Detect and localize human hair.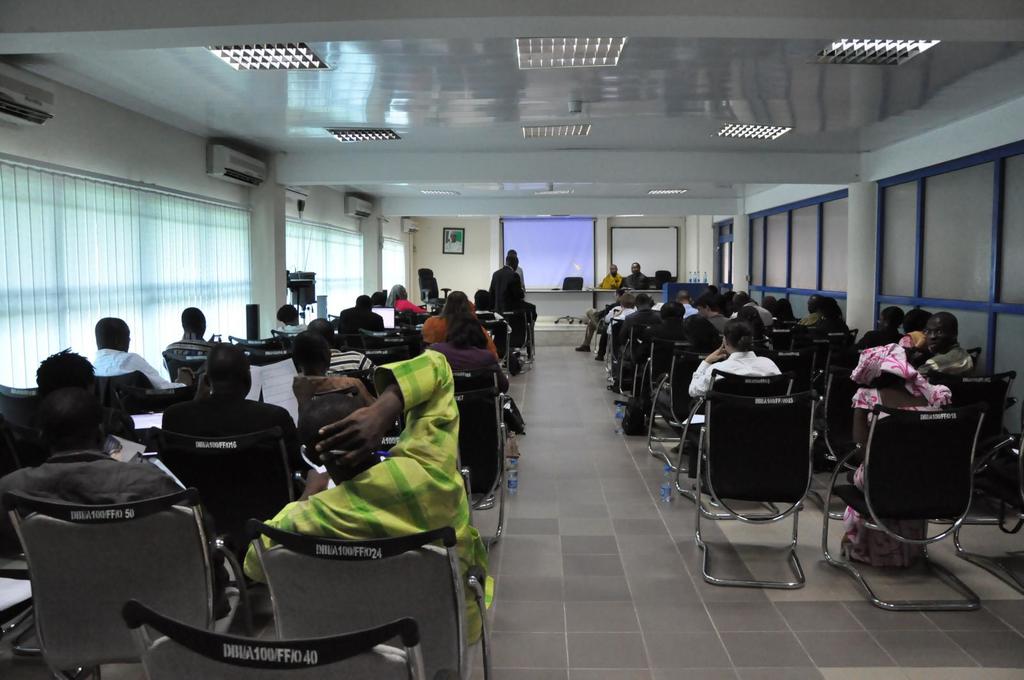
Localized at BBox(506, 252, 520, 269).
